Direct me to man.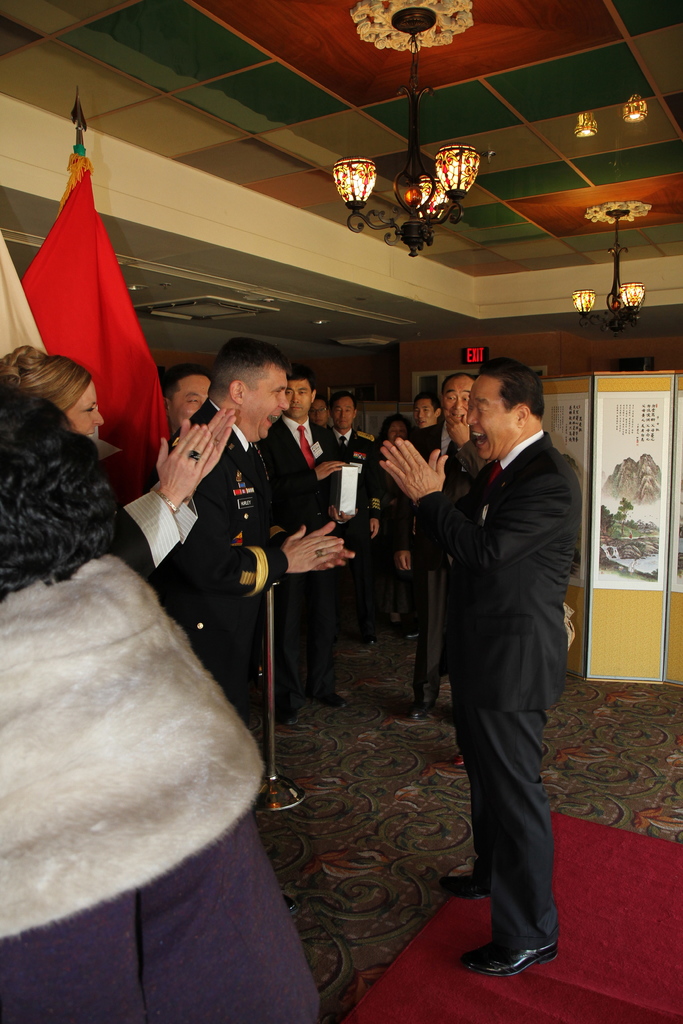
Direction: crop(167, 337, 354, 729).
